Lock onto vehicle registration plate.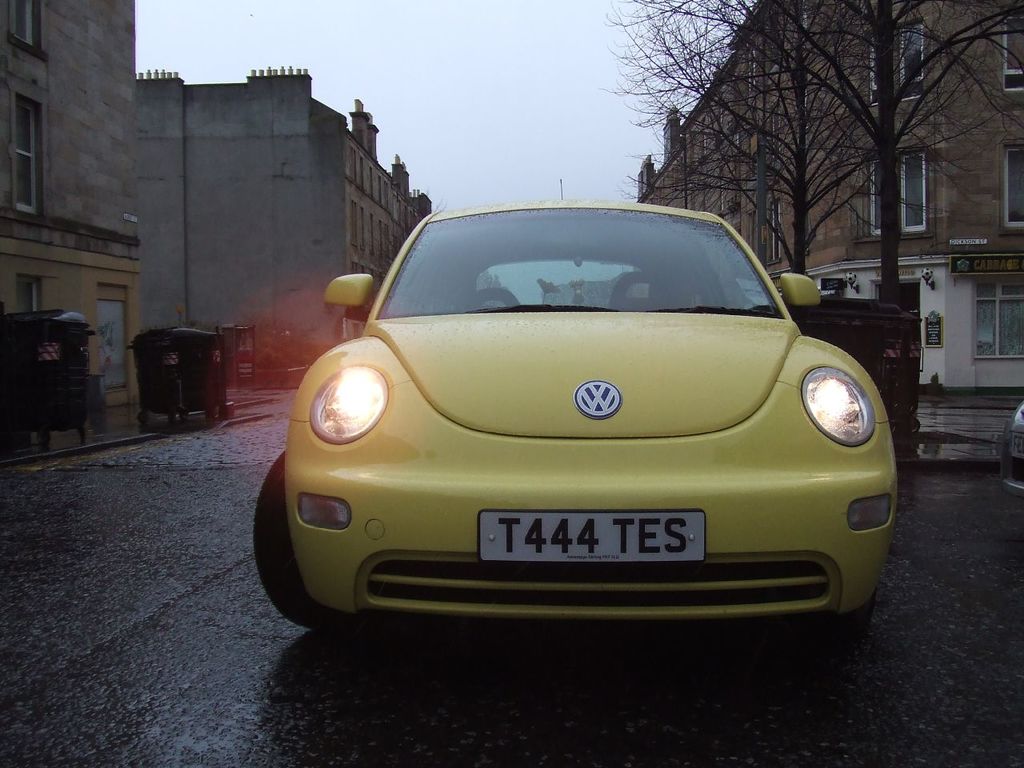
Locked: select_region(478, 506, 706, 564).
